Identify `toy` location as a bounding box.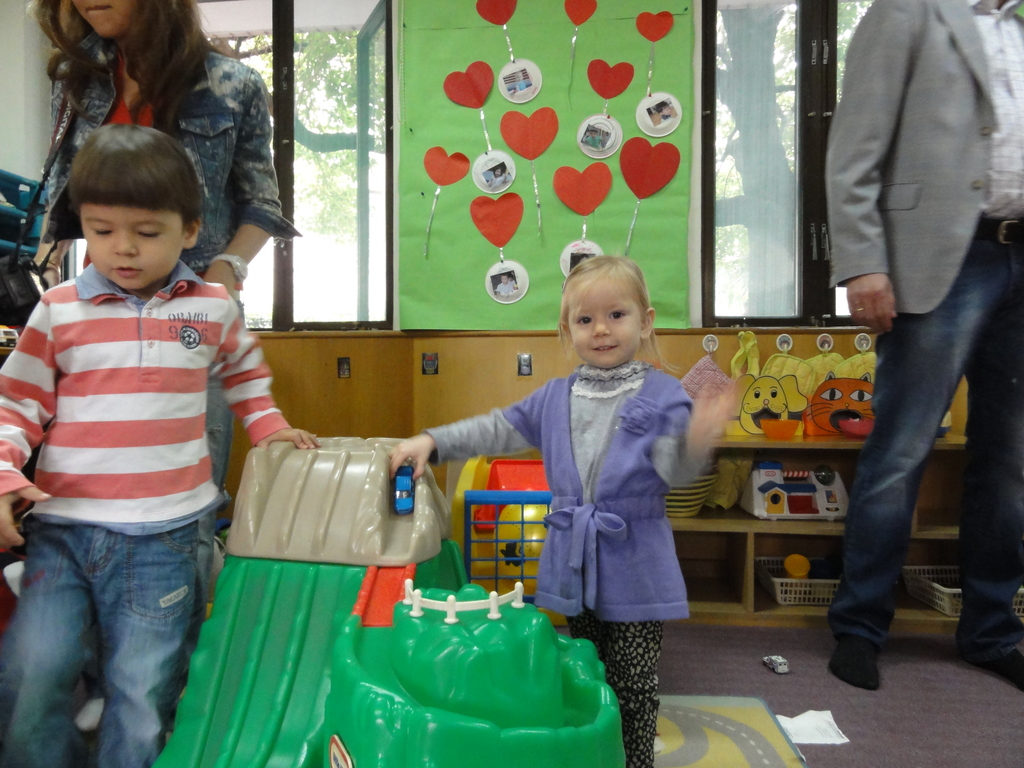
[left=737, top=466, right=854, bottom=522].
